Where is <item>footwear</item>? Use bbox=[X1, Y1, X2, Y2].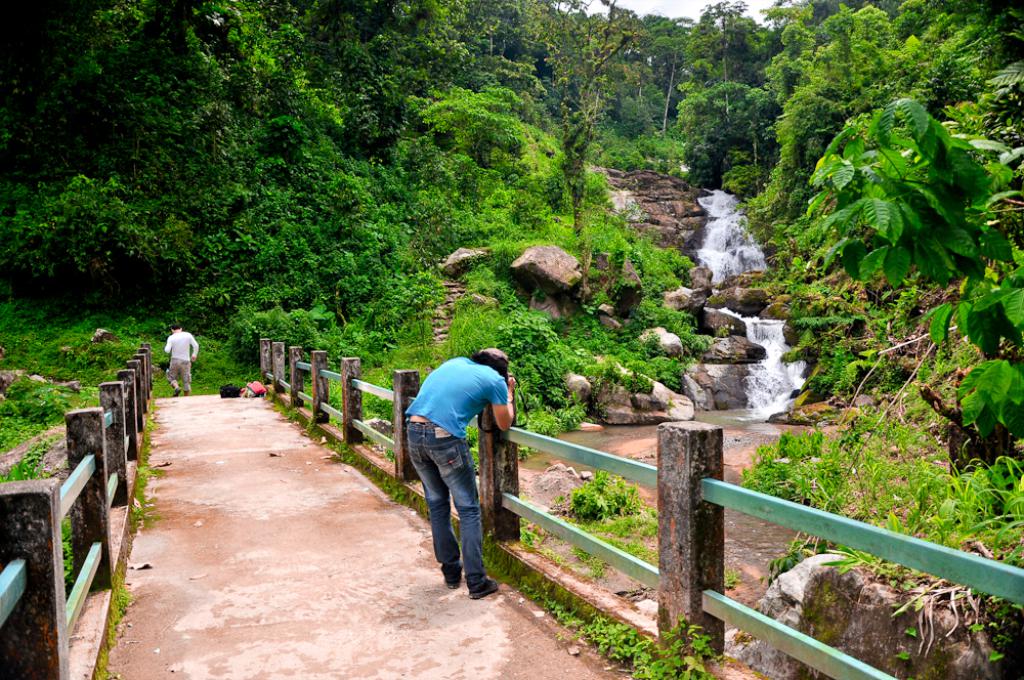
bbox=[173, 385, 181, 398].
